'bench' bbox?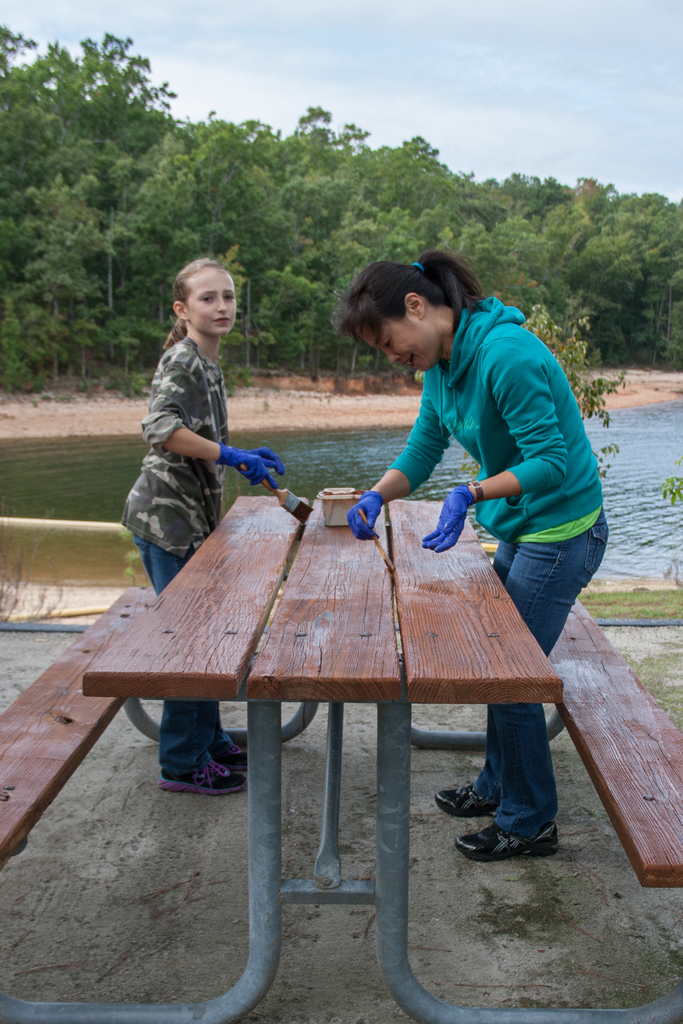
(126,515,518,1002)
